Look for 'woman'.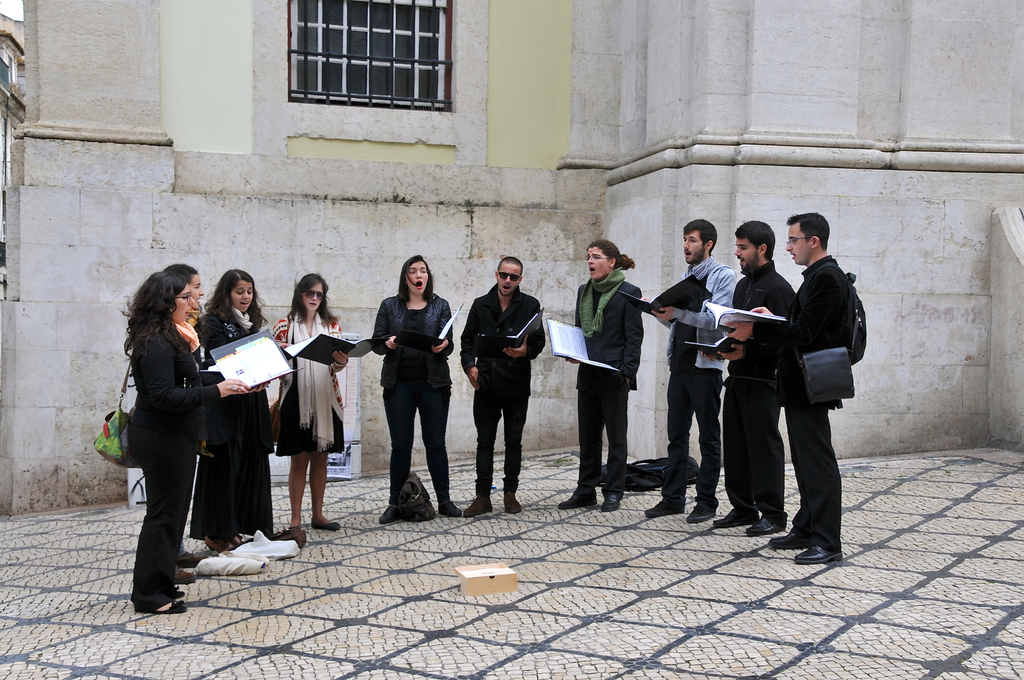
Found: Rect(260, 266, 348, 553).
